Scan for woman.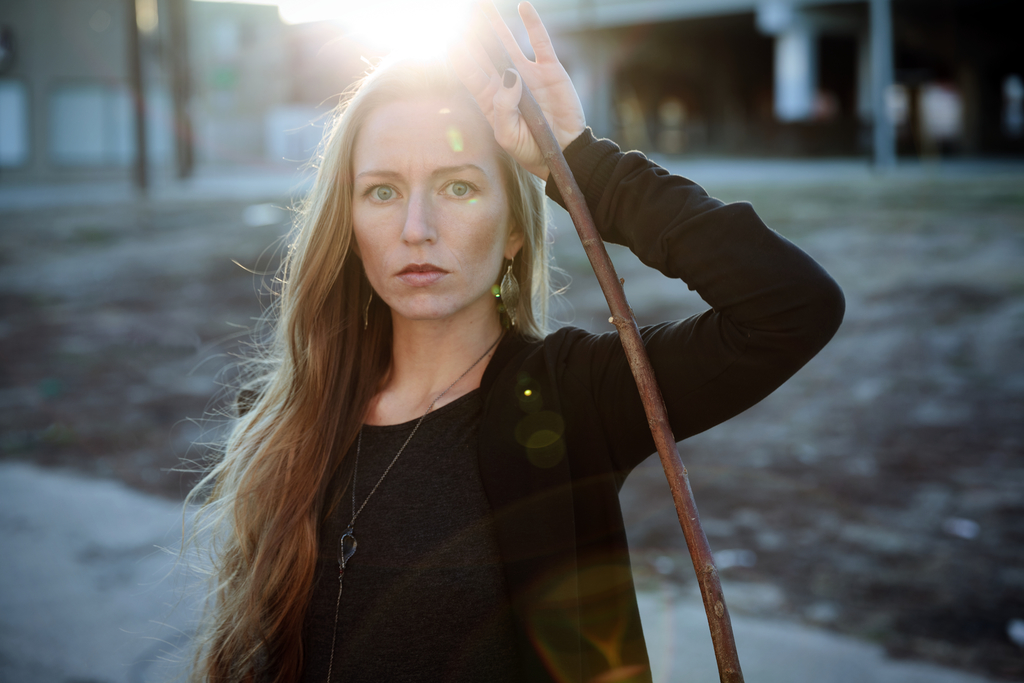
Scan result: <box>172,0,849,682</box>.
